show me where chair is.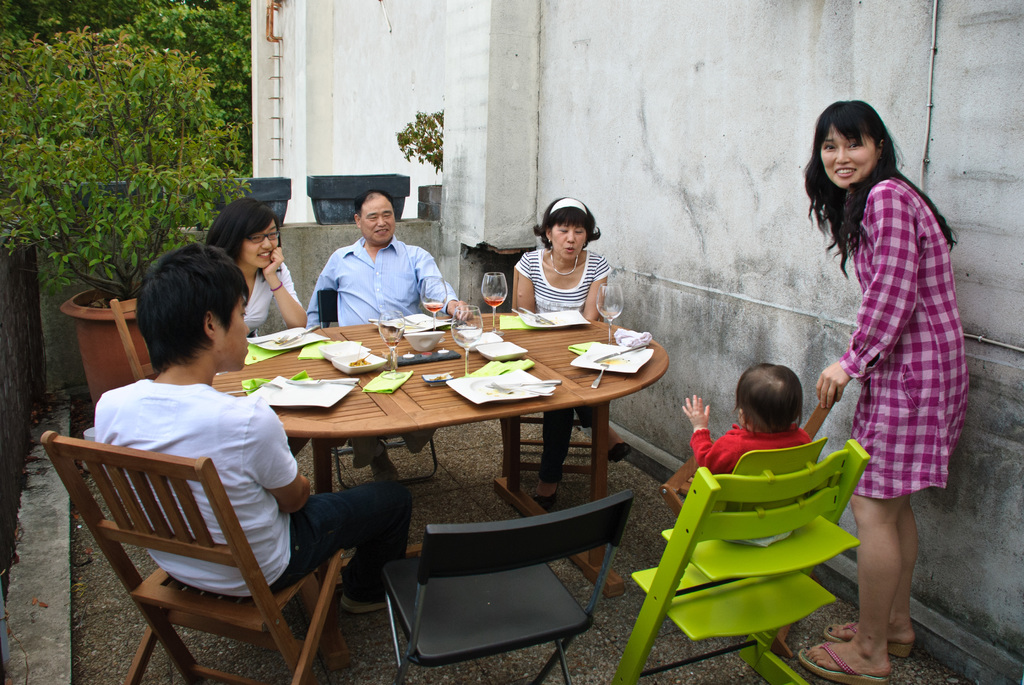
chair is at 108/299/154/379.
